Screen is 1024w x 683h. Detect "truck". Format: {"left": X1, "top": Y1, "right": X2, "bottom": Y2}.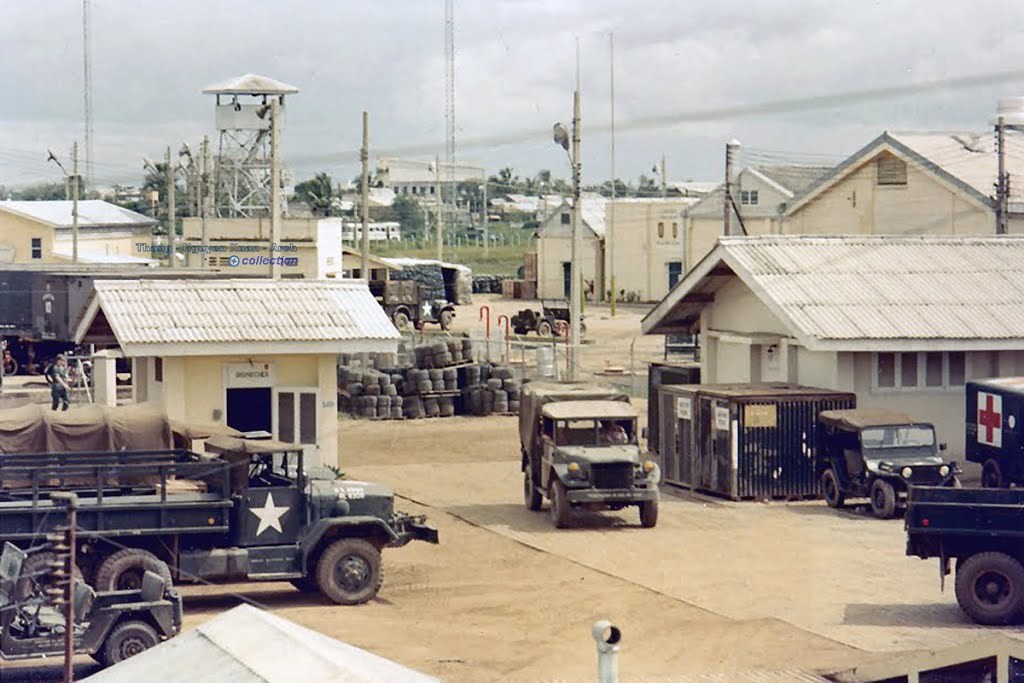
{"left": 0, "top": 510, "right": 194, "bottom": 674}.
